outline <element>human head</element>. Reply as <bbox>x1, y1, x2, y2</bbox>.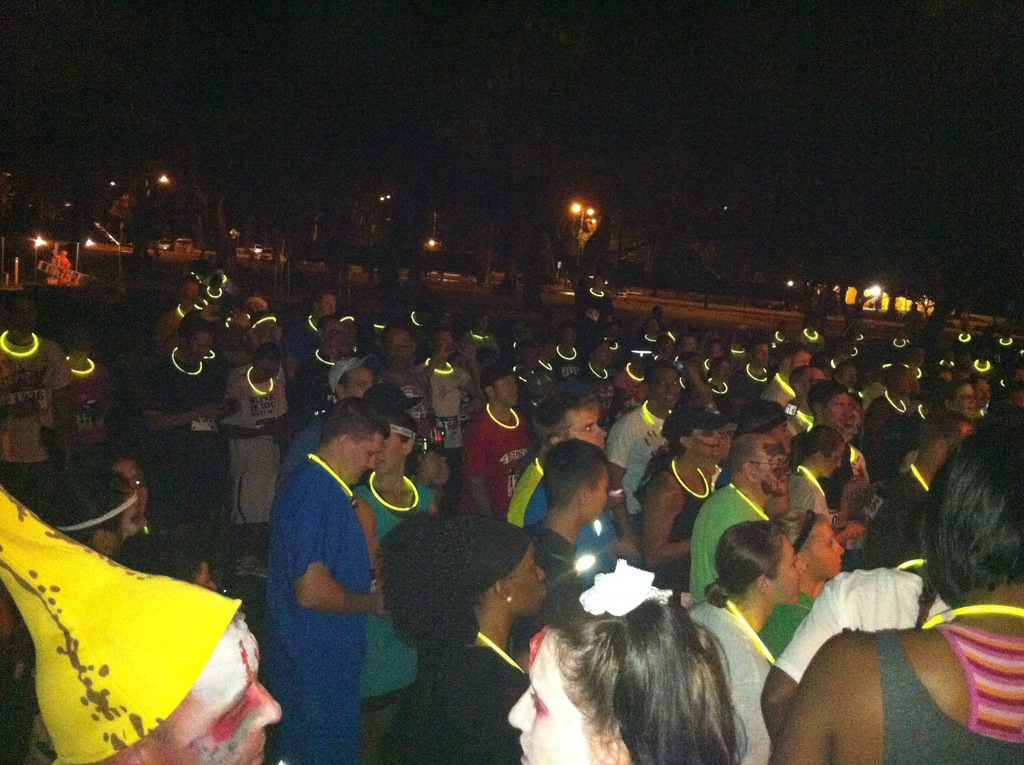
<bbox>592, 272, 607, 290</bbox>.
